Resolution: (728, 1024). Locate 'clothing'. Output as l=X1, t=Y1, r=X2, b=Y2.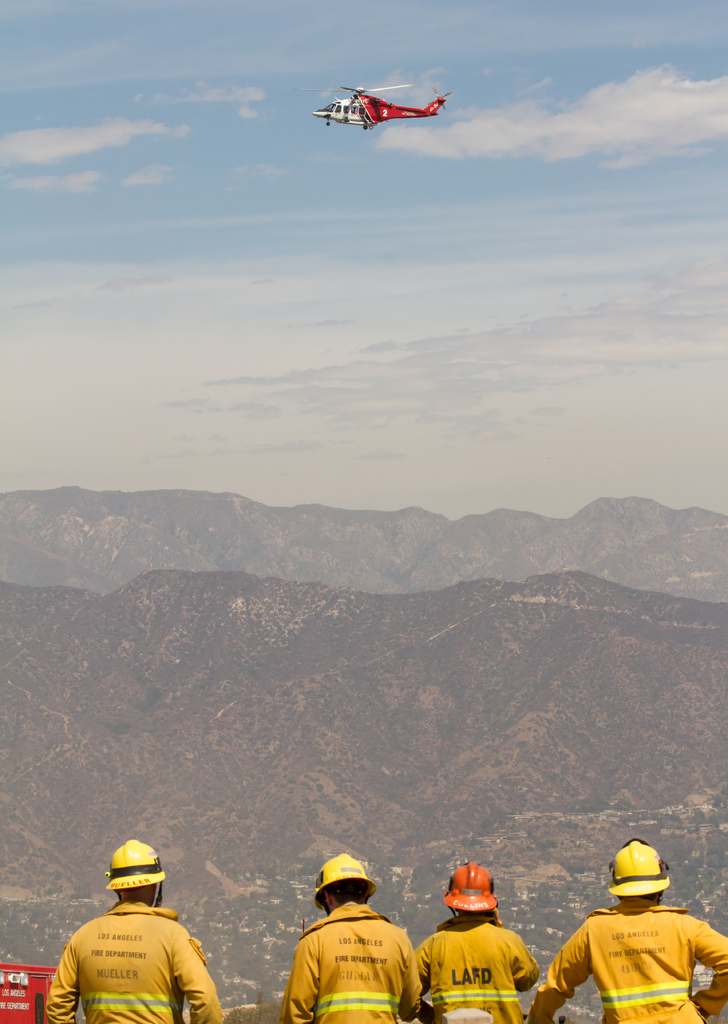
l=47, t=902, r=222, b=1023.
